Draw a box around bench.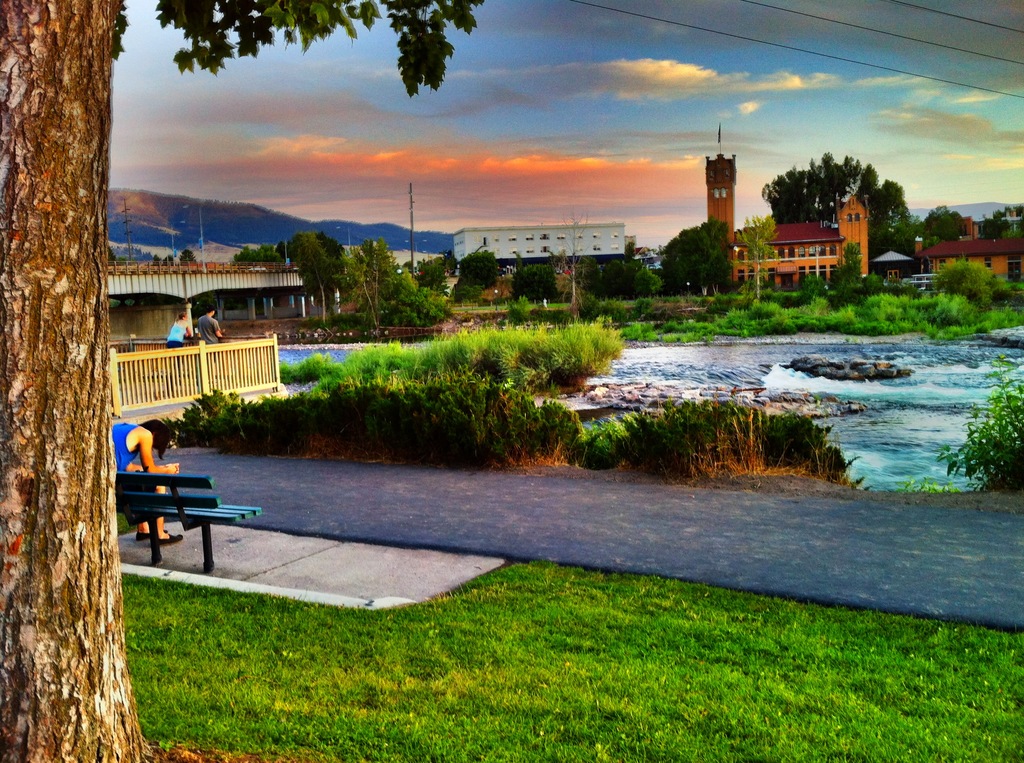
bbox=(121, 456, 242, 563).
